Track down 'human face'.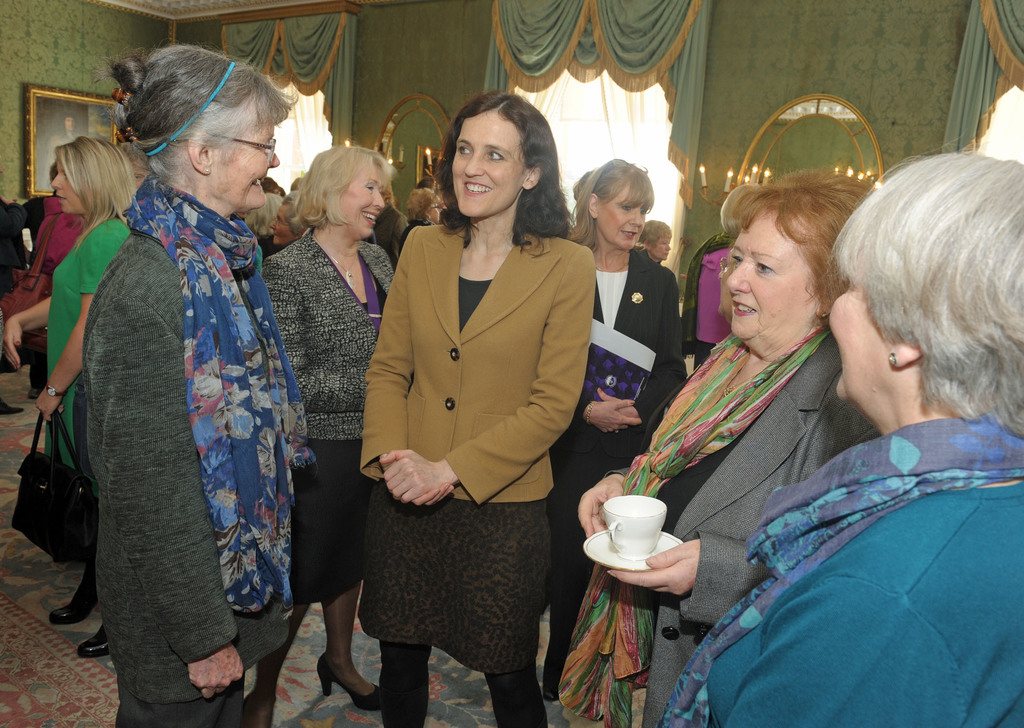
Tracked to locate(452, 113, 519, 213).
